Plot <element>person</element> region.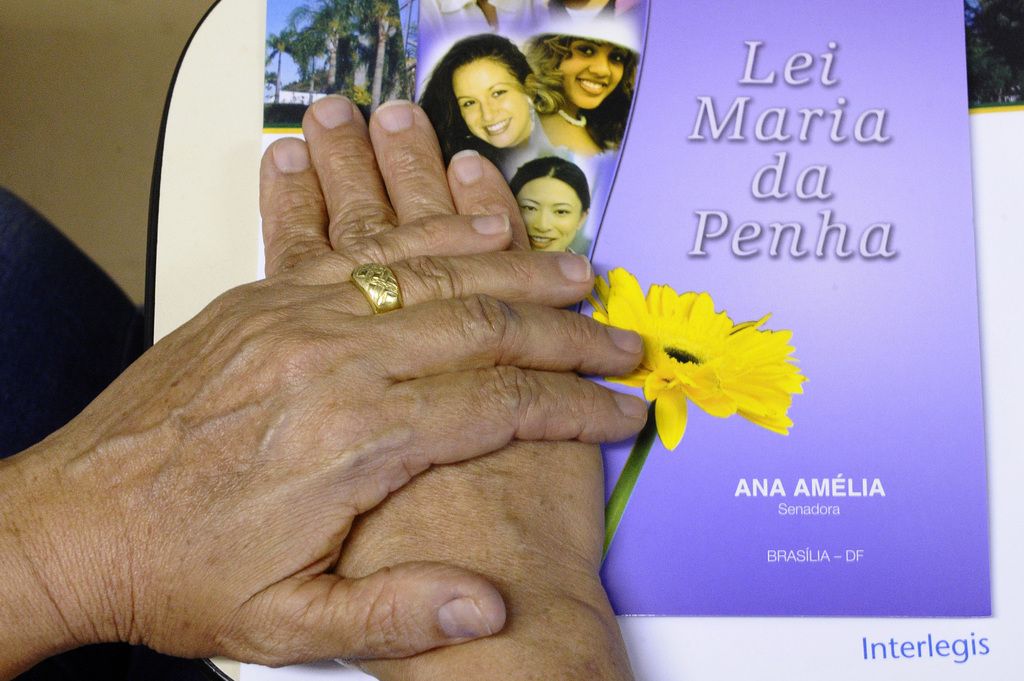
Plotted at bbox(0, 98, 651, 680).
